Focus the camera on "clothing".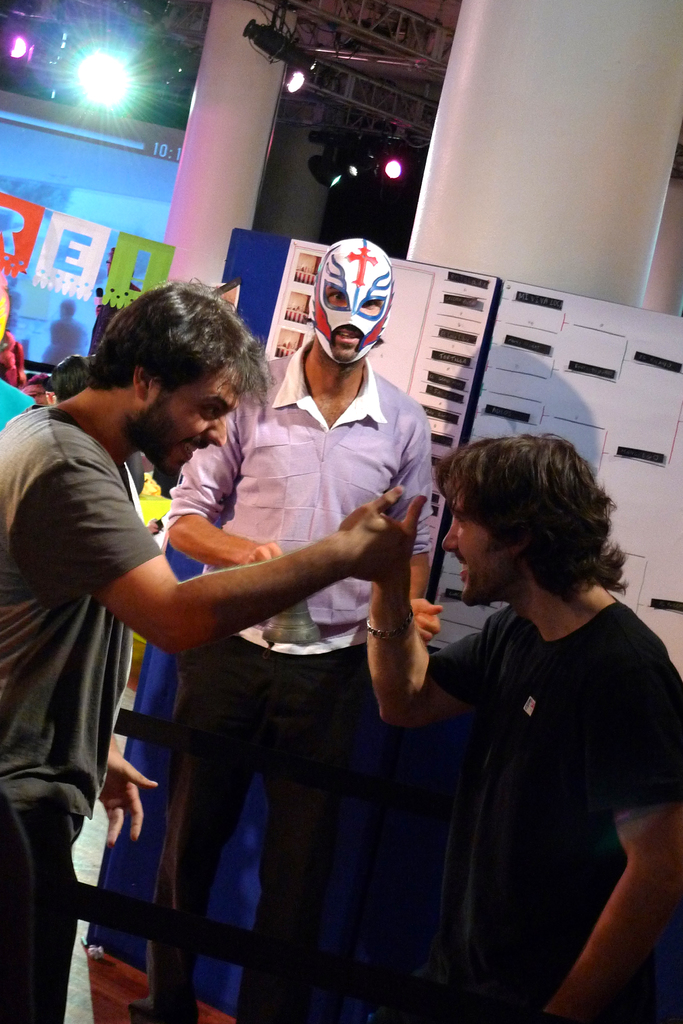
Focus region: box(0, 402, 167, 1021).
